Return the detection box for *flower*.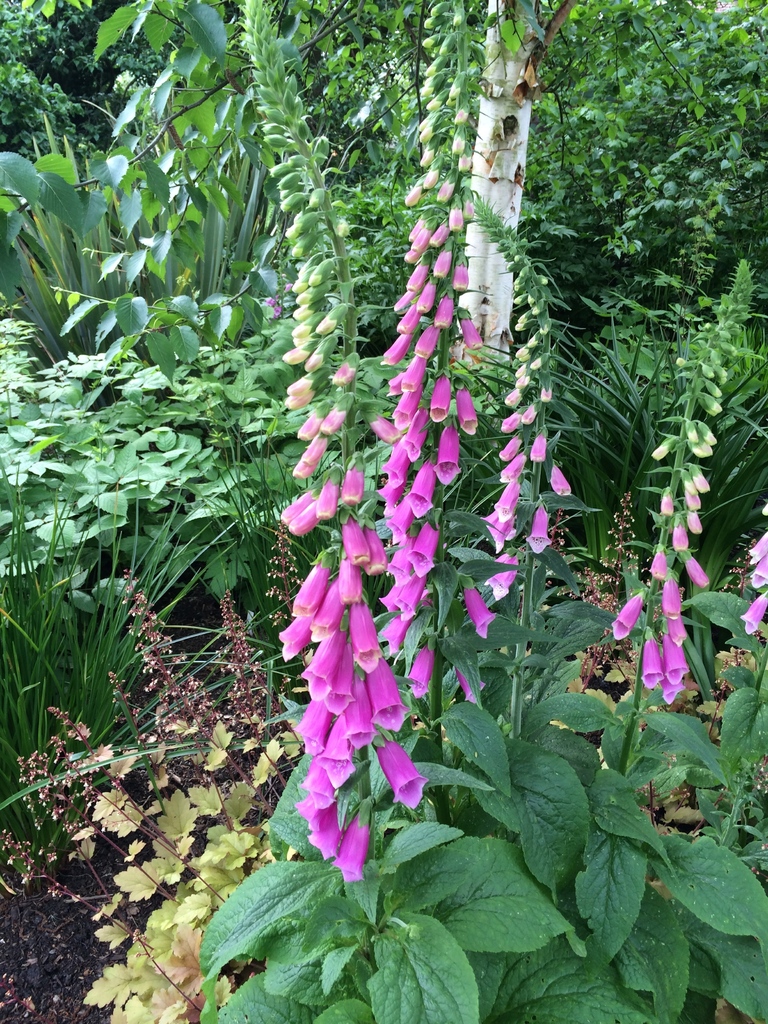
x1=662, y1=493, x2=676, y2=515.
